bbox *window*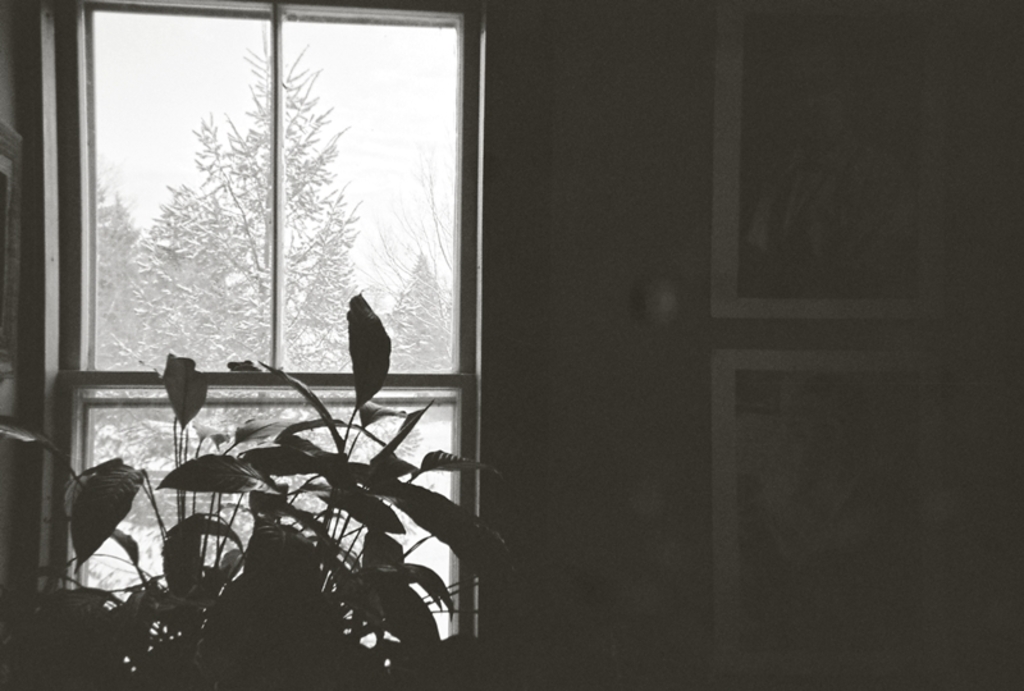
58,0,572,616
